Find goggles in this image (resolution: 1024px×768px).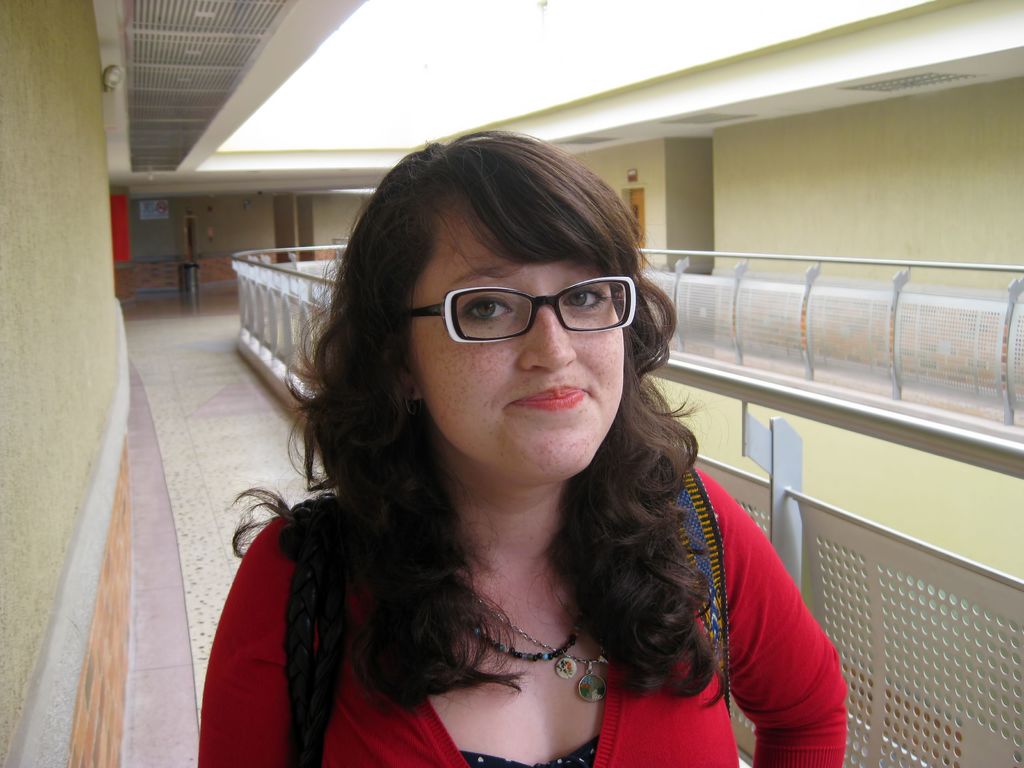
region(414, 289, 642, 344).
